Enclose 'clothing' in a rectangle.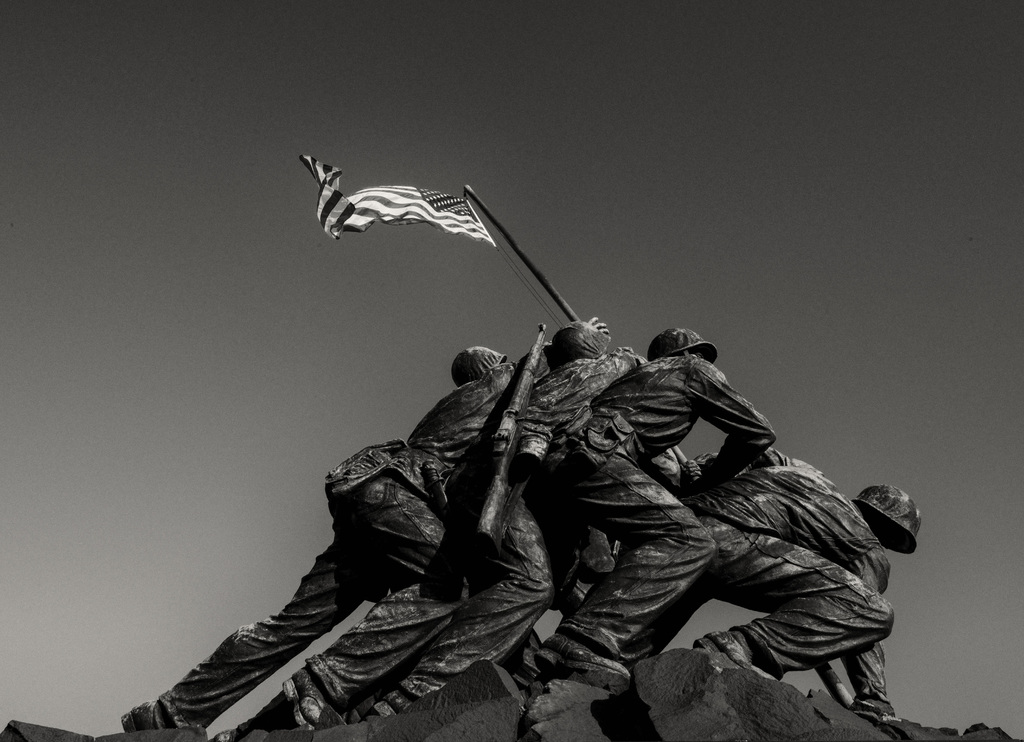
x1=154 y1=348 x2=532 y2=741.
